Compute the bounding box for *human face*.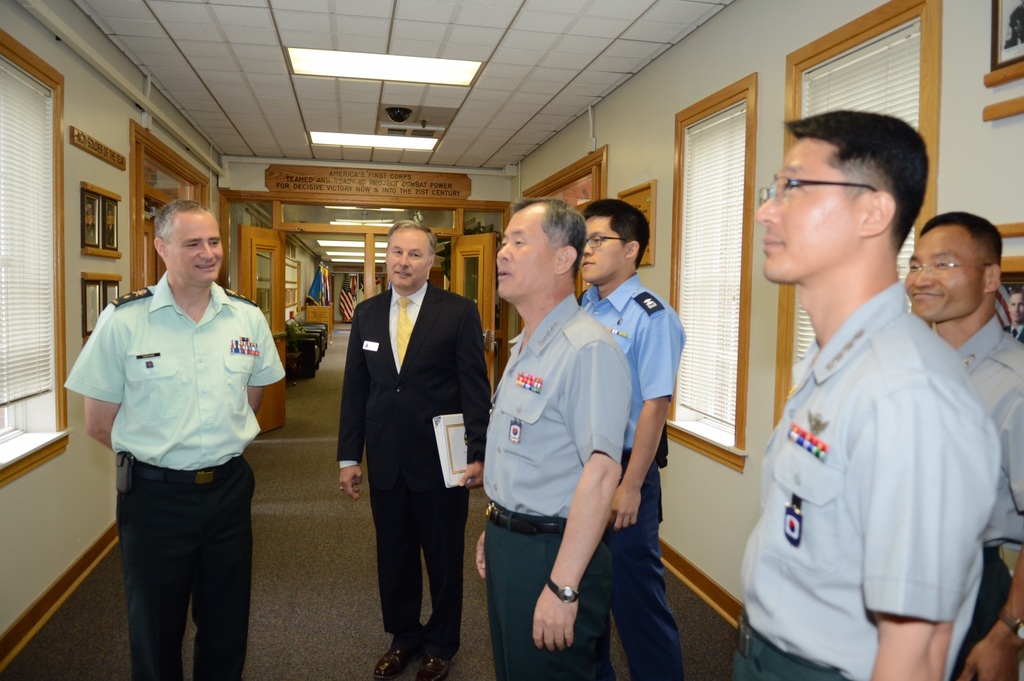
902:230:985:321.
